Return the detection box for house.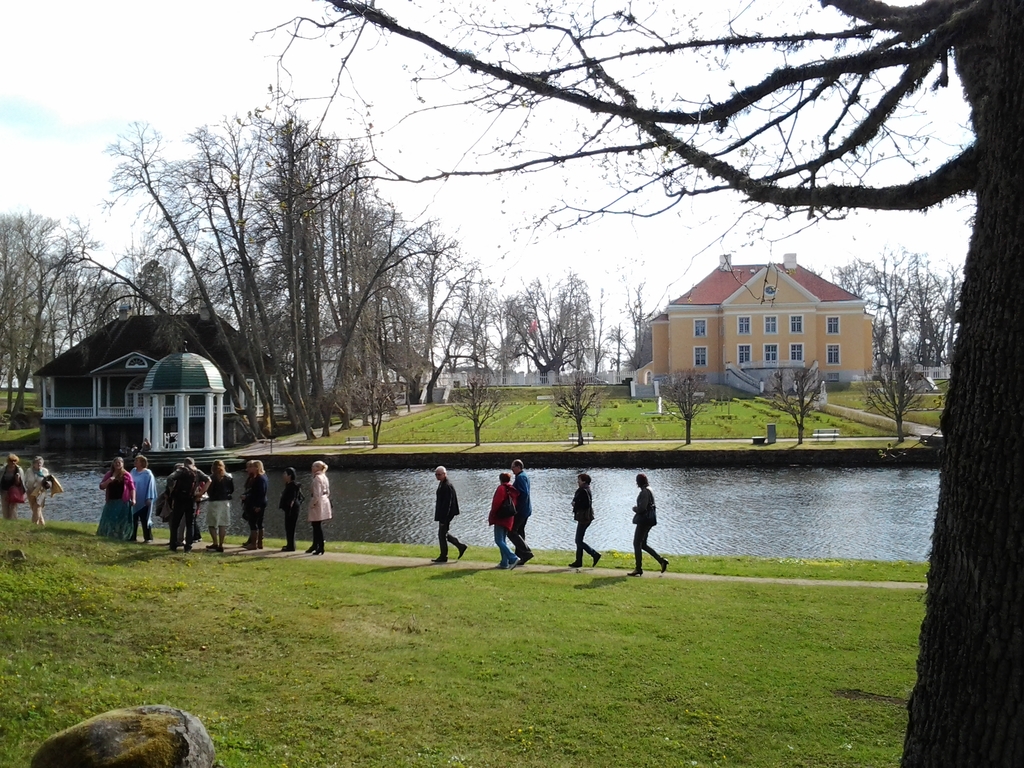
{"x1": 35, "y1": 304, "x2": 278, "y2": 454}.
